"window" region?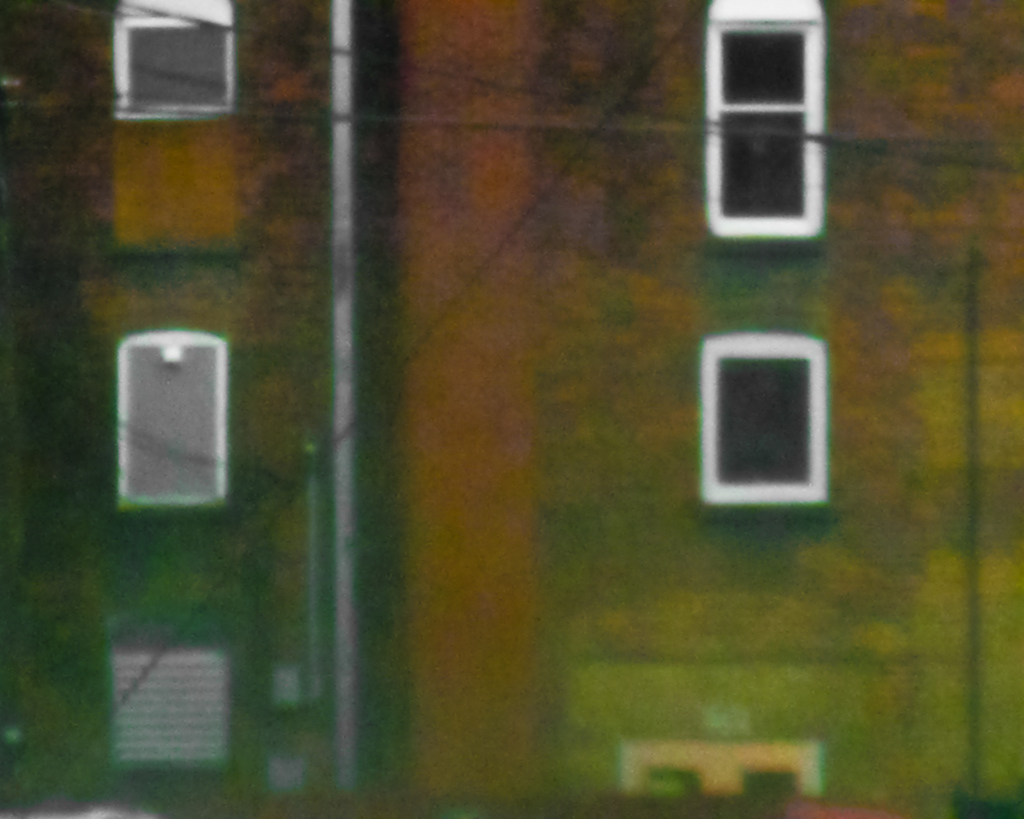
detection(703, 11, 829, 232)
